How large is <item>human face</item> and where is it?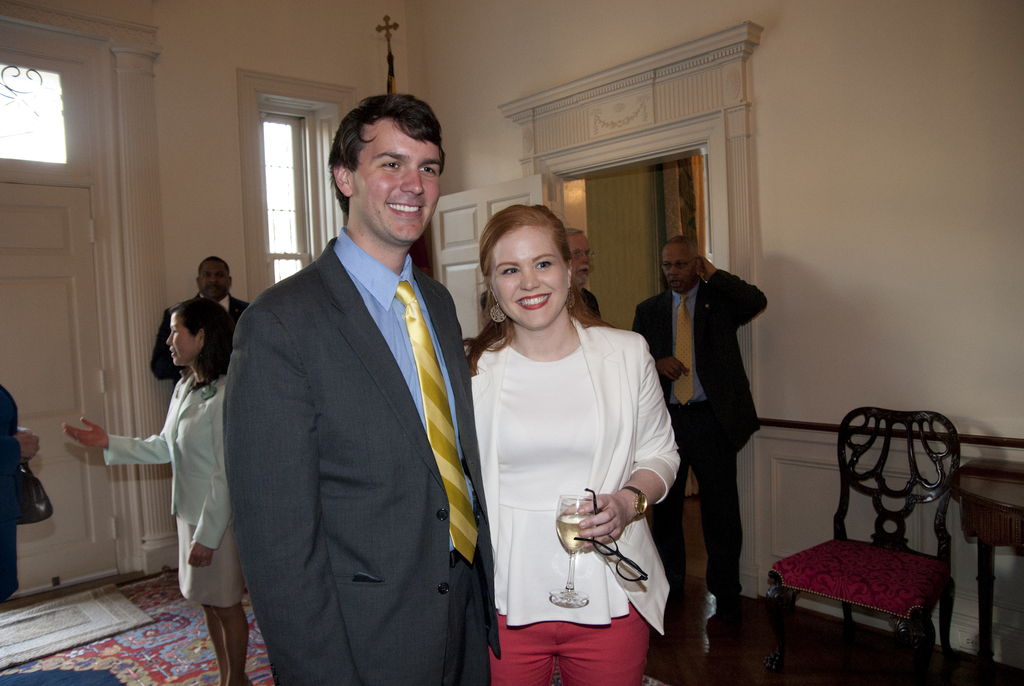
Bounding box: x1=561, y1=235, x2=593, y2=289.
